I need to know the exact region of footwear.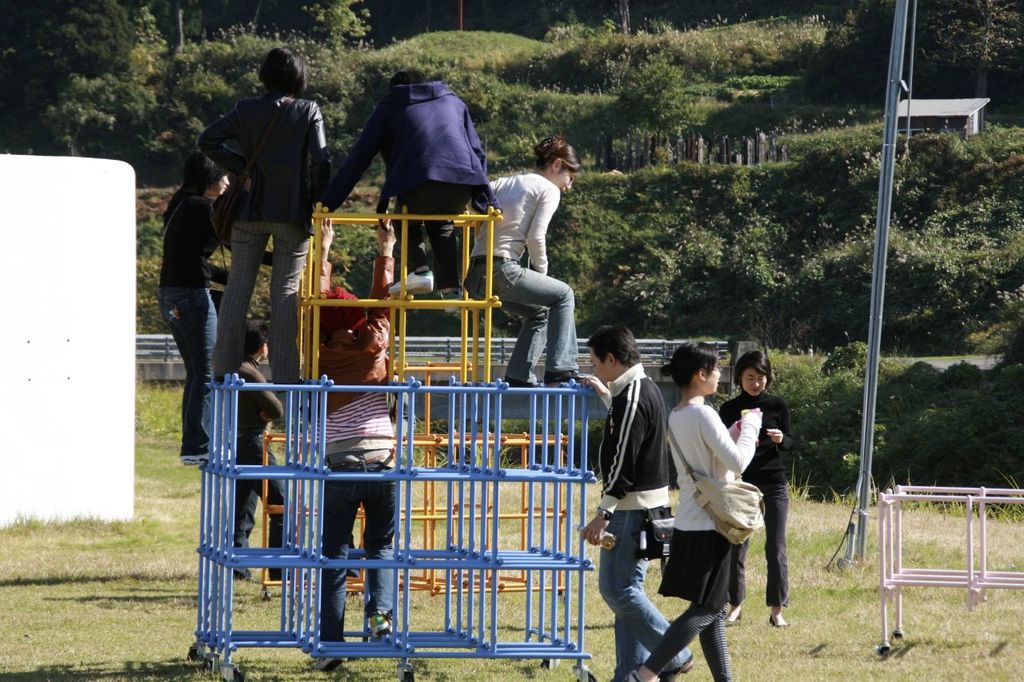
Region: bbox=(385, 270, 434, 294).
